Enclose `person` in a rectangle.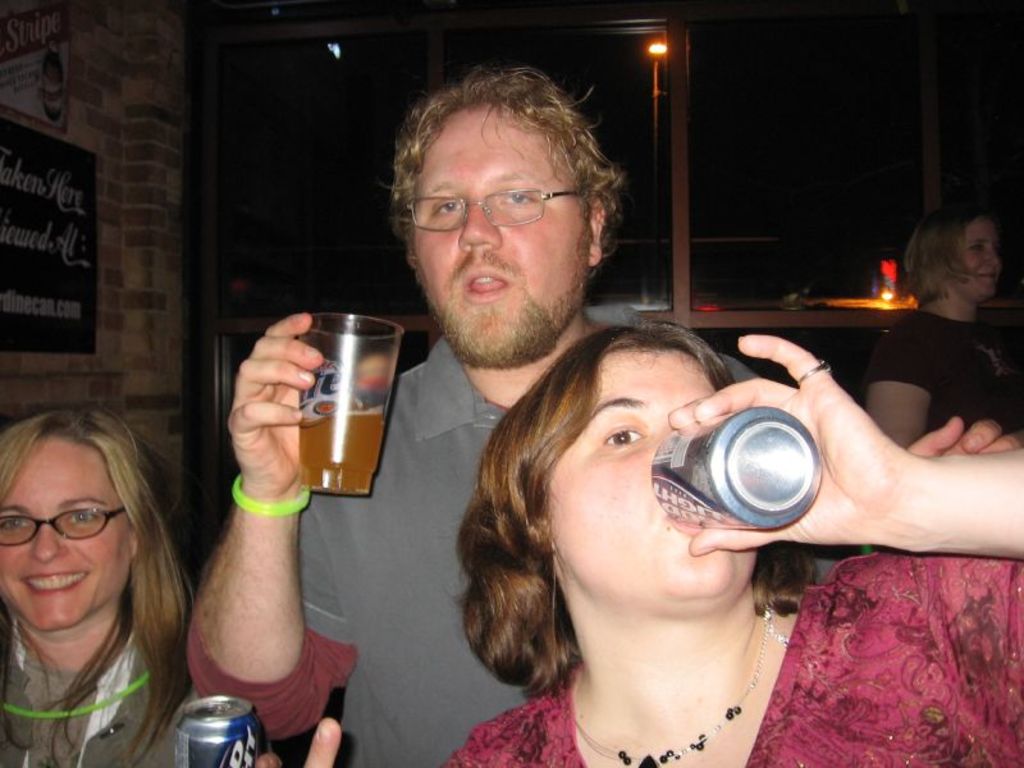
select_region(443, 321, 1023, 767).
